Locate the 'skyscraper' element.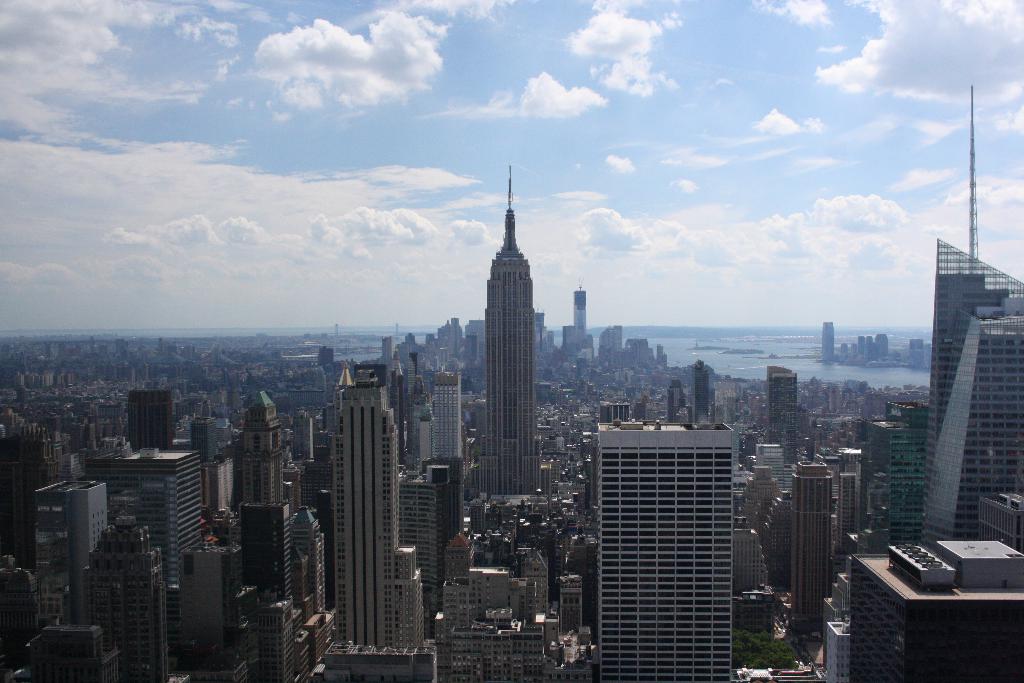
Element bbox: bbox=[911, 226, 1022, 557].
